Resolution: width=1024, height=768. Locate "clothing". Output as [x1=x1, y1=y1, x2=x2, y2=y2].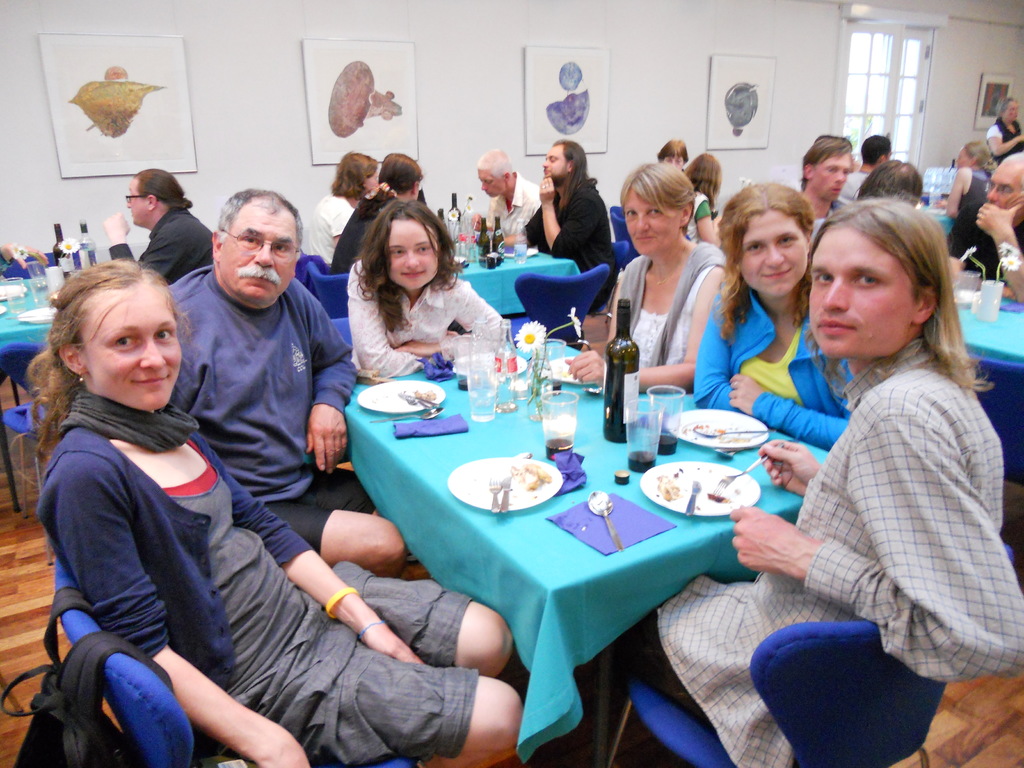
[x1=133, y1=202, x2=220, y2=287].
